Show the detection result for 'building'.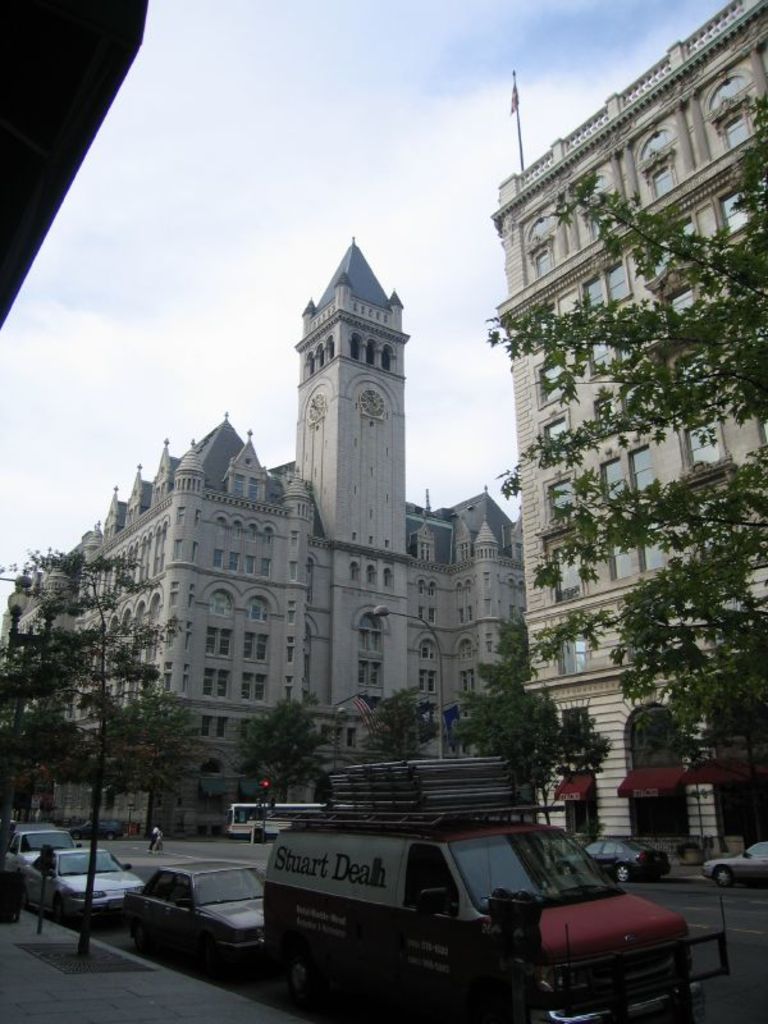
box(490, 0, 767, 836).
